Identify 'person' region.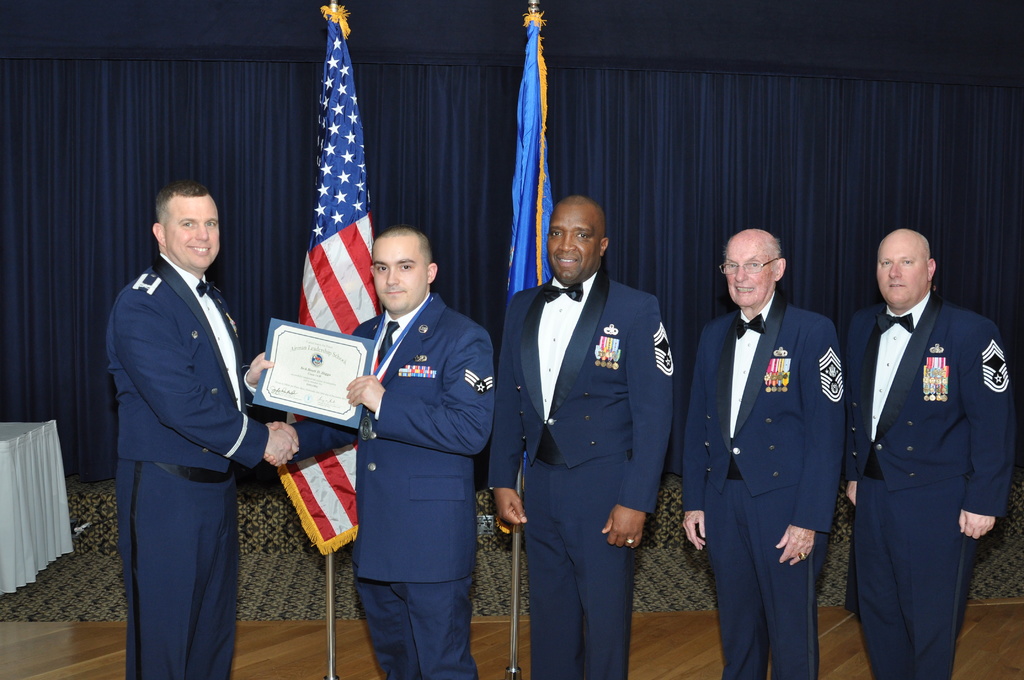
Region: box=[682, 225, 847, 679].
